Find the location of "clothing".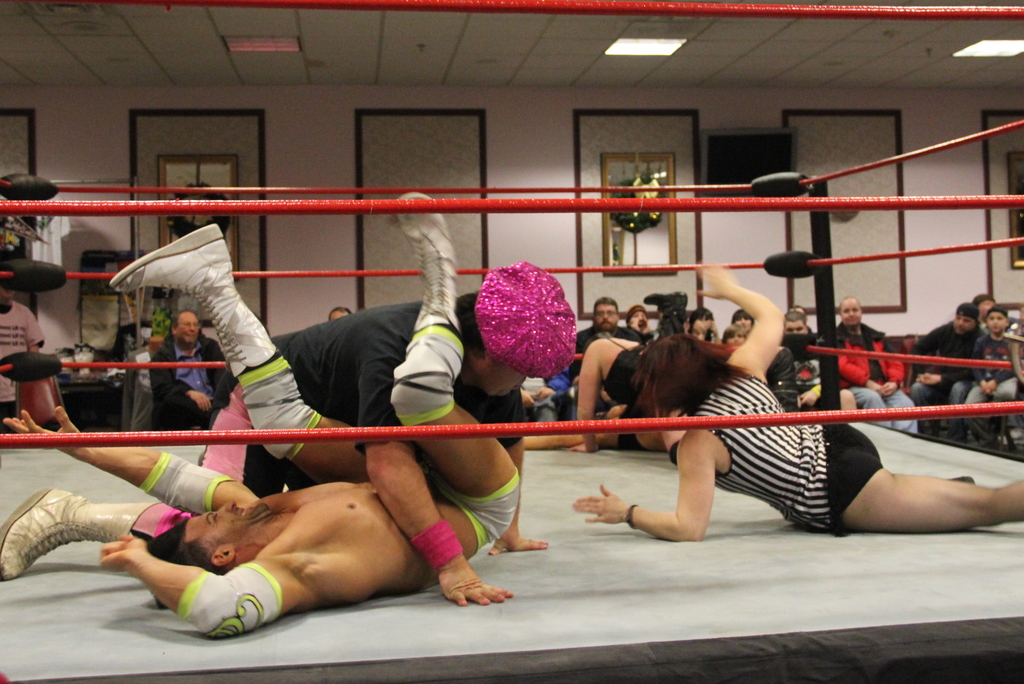
Location: bbox=[817, 317, 929, 455].
